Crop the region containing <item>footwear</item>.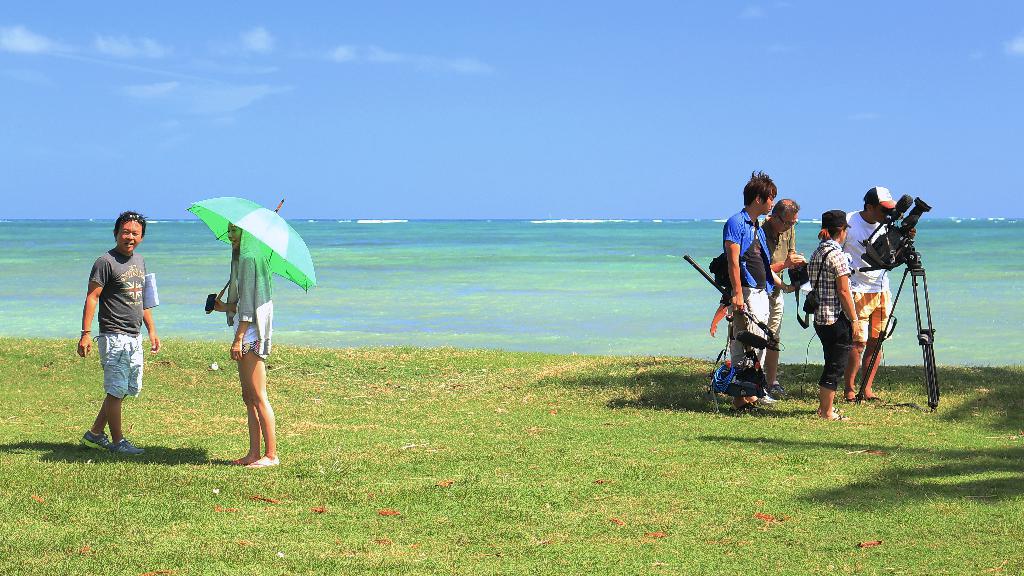
Crop region: bbox=(109, 438, 143, 455).
